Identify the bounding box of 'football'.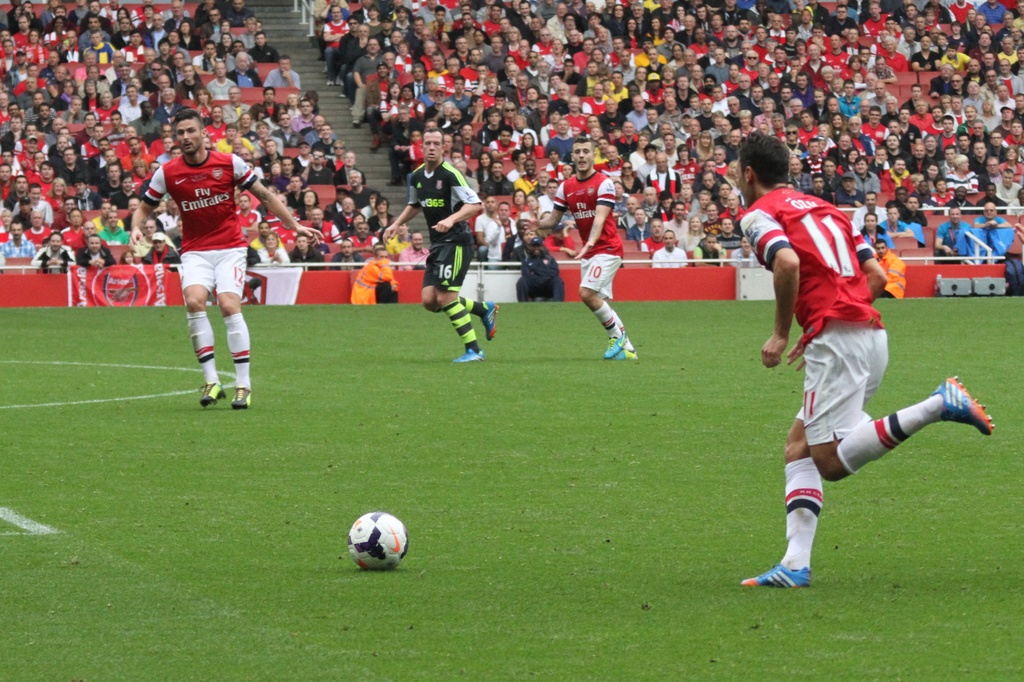
l=346, t=509, r=412, b=567.
